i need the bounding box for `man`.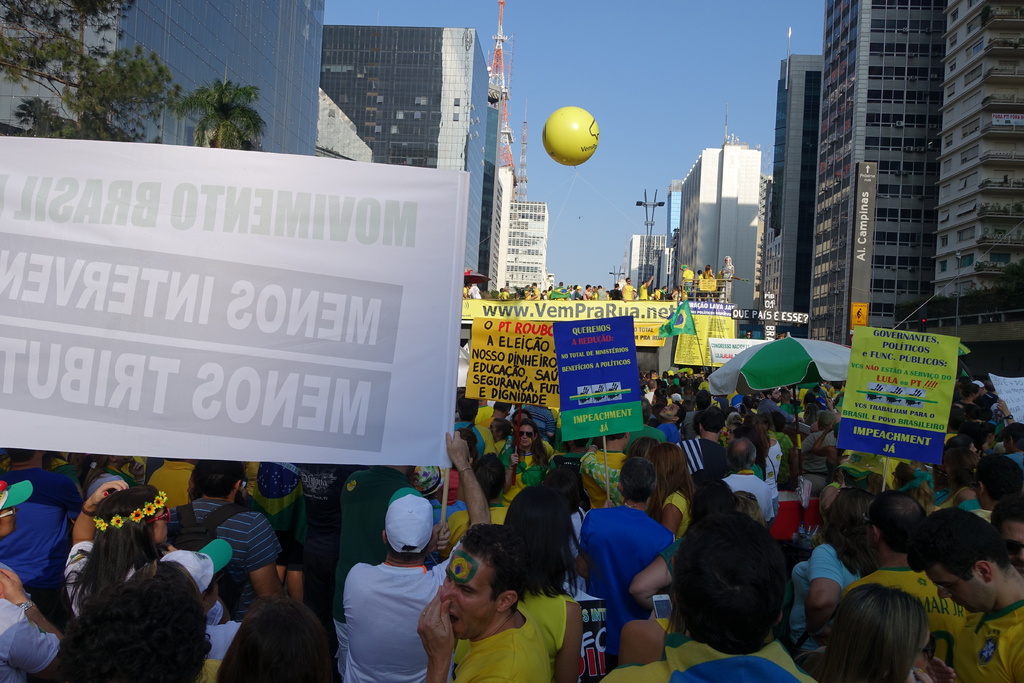
Here it is: Rect(719, 431, 788, 523).
